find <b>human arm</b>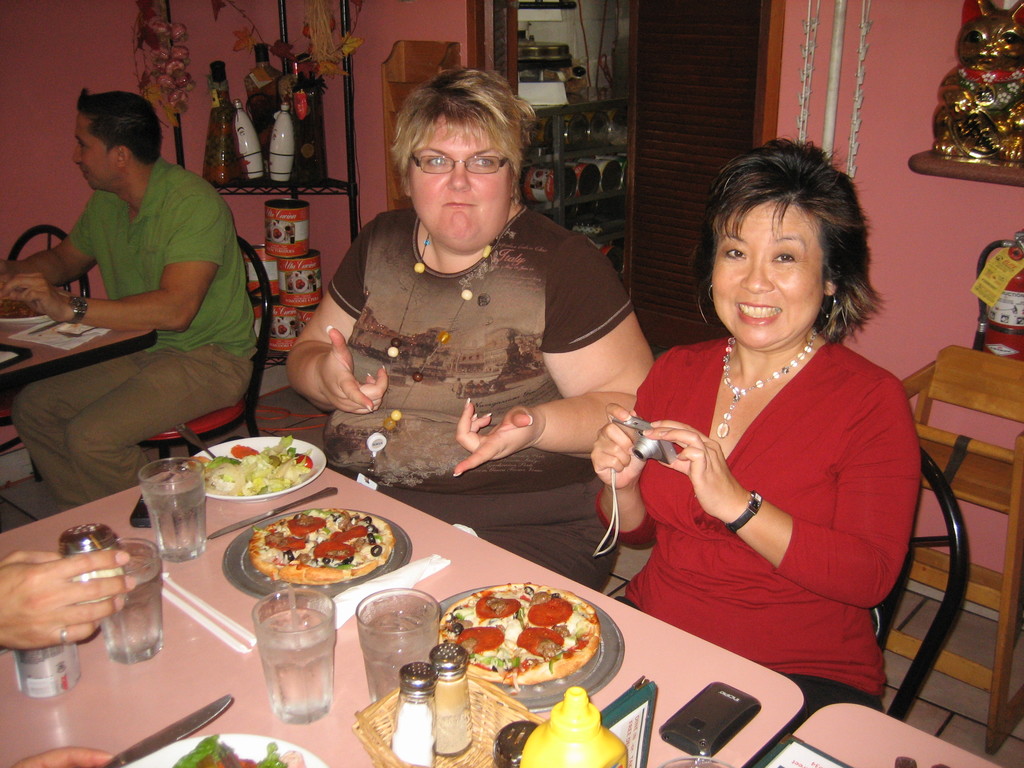
<box>0,204,227,333</box>
